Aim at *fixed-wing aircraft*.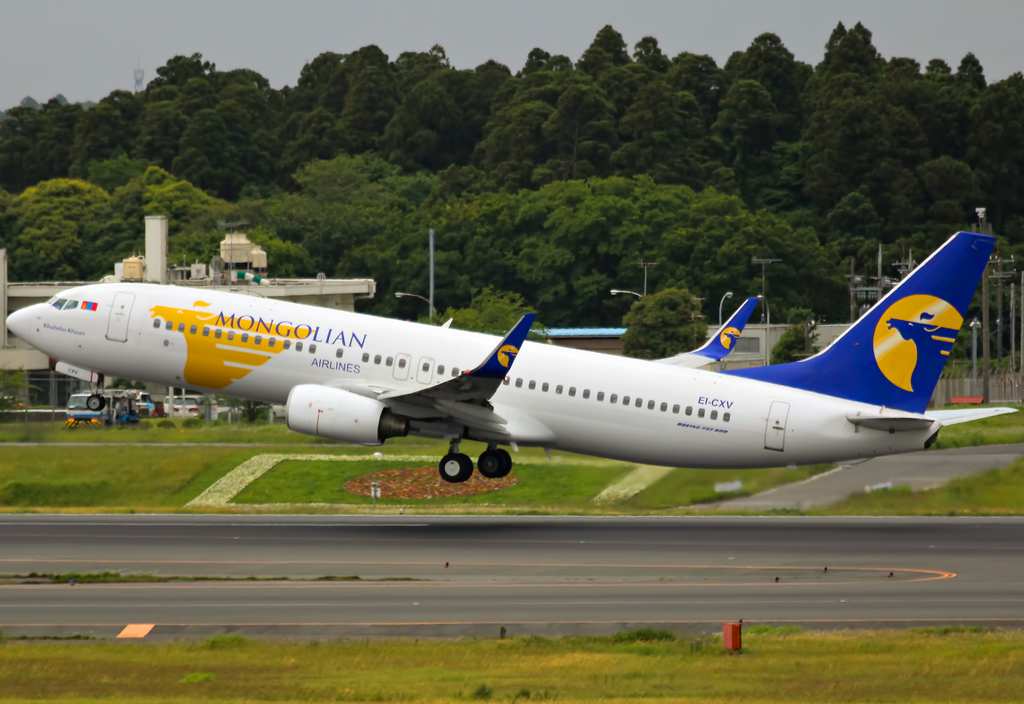
Aimed at <region>5, 230, 1020, 485</region>.
